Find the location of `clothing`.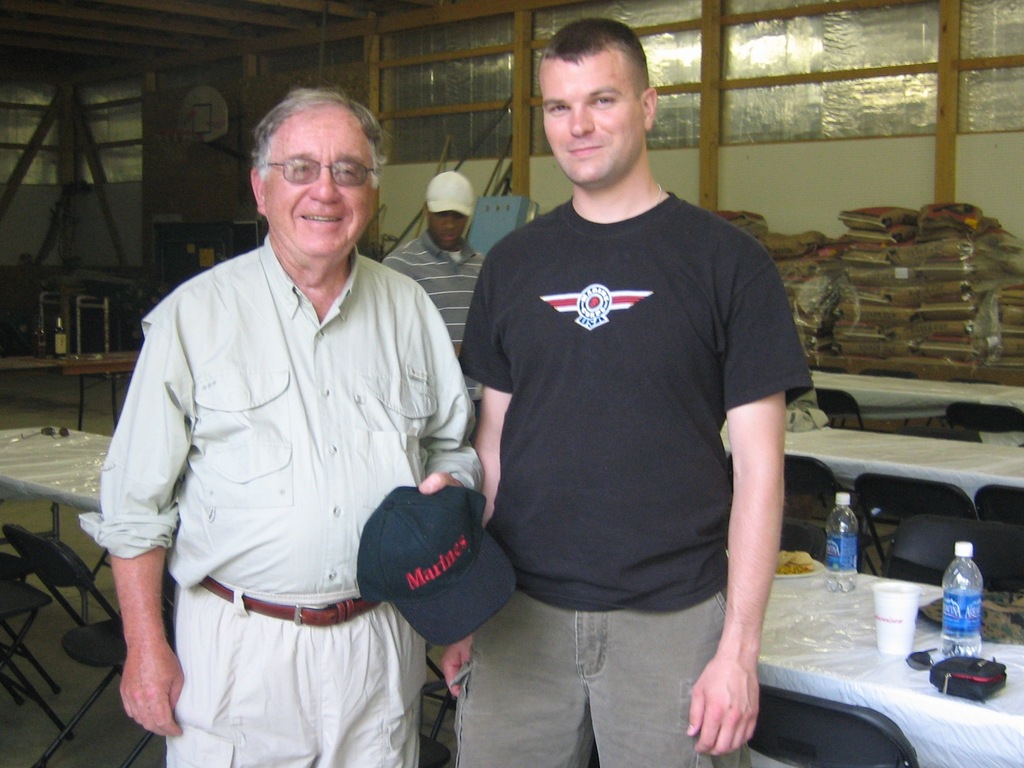
Location: bbox=[383, 236, 482, 401].
